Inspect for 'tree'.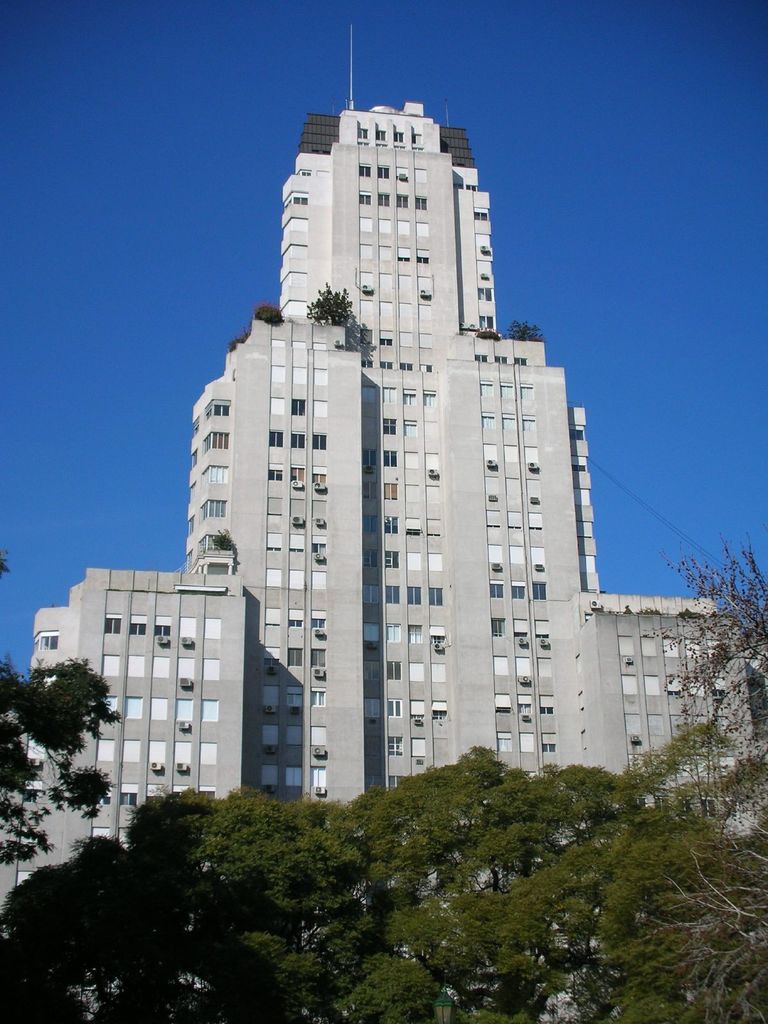
Inspection: {"left": 669, "top": 543, "right": 767, "bottom": 820}.
